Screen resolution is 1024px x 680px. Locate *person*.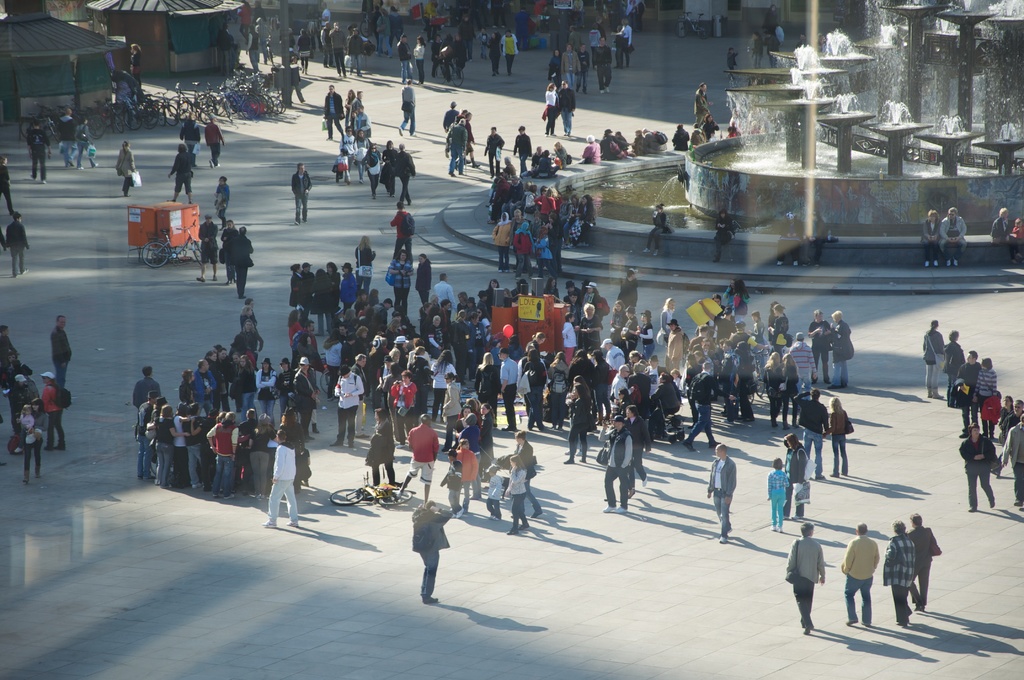
BBox(115, 77, 132, 106).
